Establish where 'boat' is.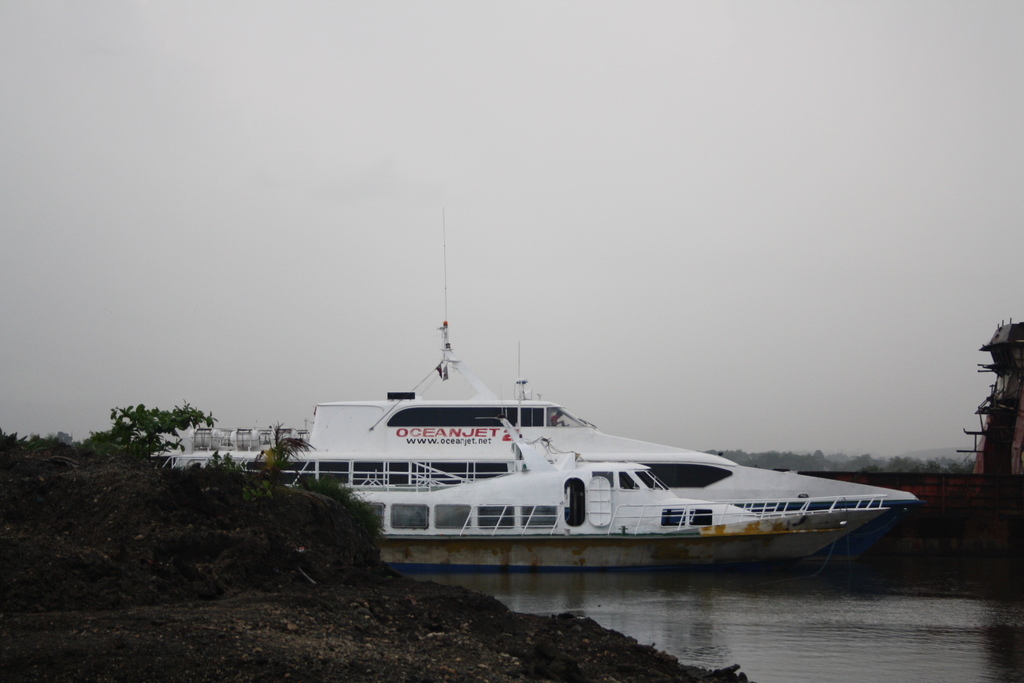
Established at <region>143, 206, 930, 577</region>.
